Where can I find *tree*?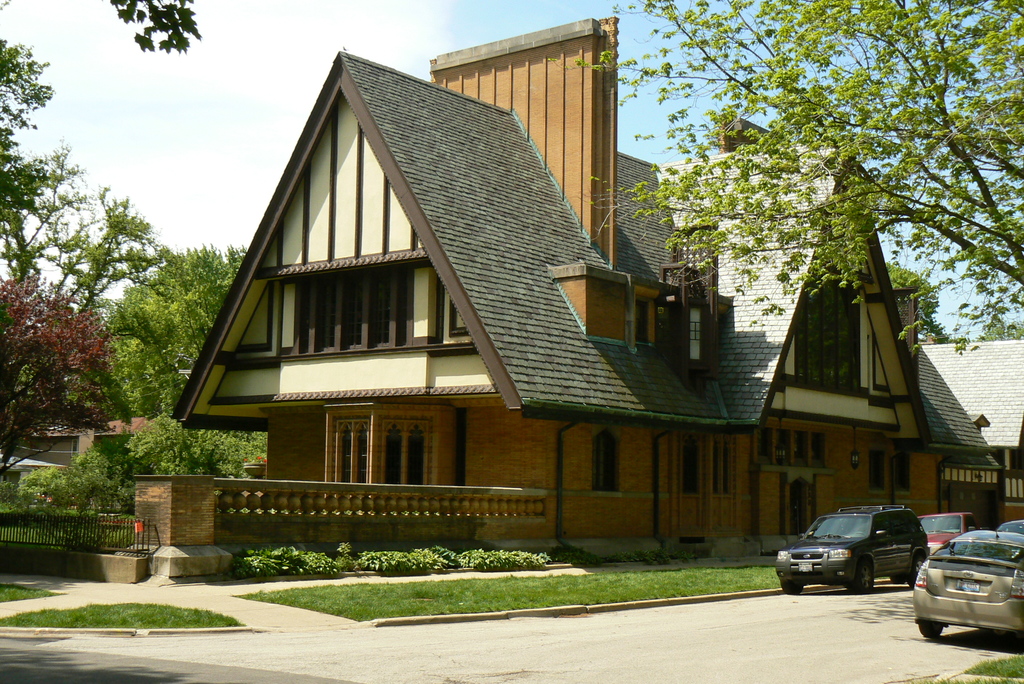
You can find it at left=579, top=0, right=1023, bottom=363.
